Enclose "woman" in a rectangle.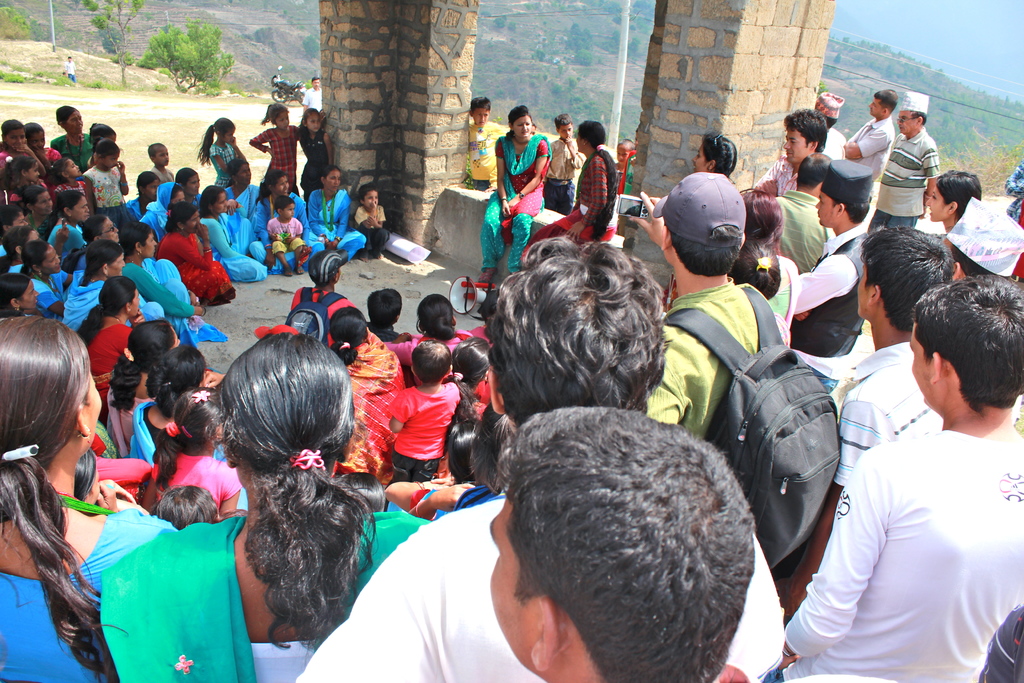
(x1=155, y1=197, x2=238, y2=302).
